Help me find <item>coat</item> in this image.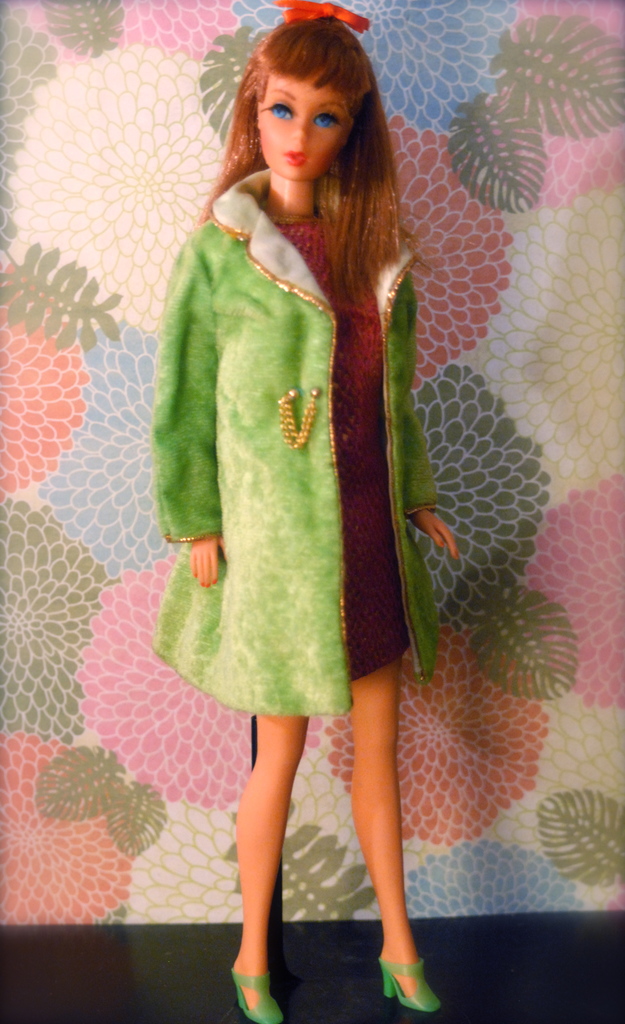
Found it: detection(148, 91, 447, 738).
